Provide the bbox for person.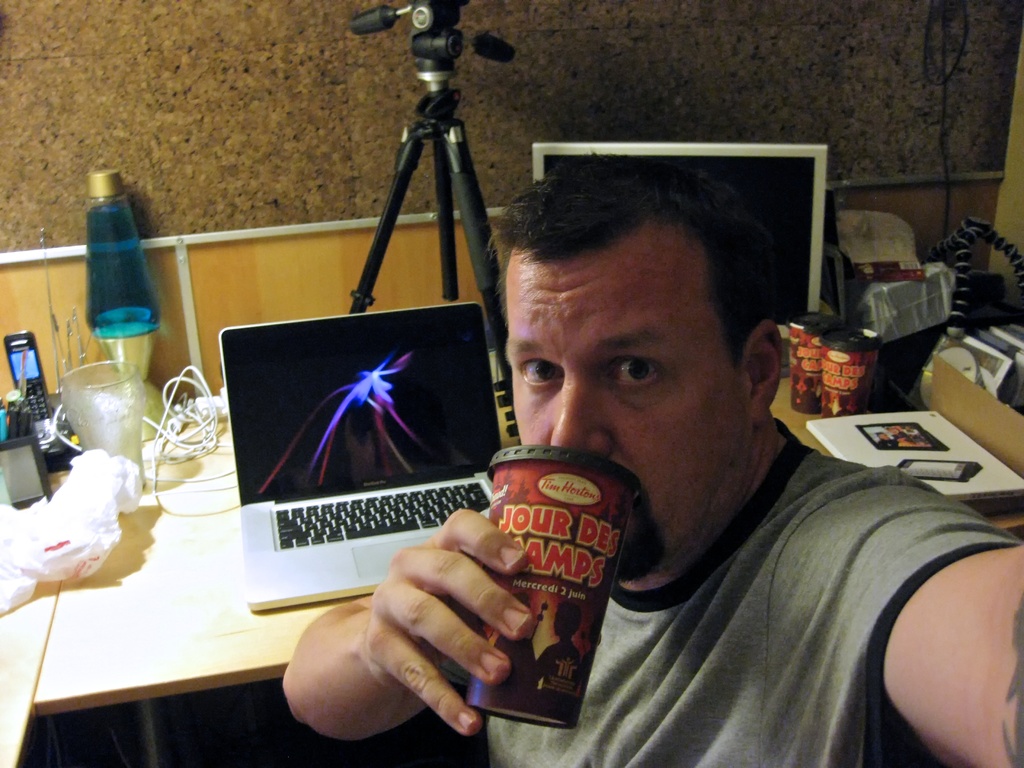
rect(385, 95, 928, 733).
